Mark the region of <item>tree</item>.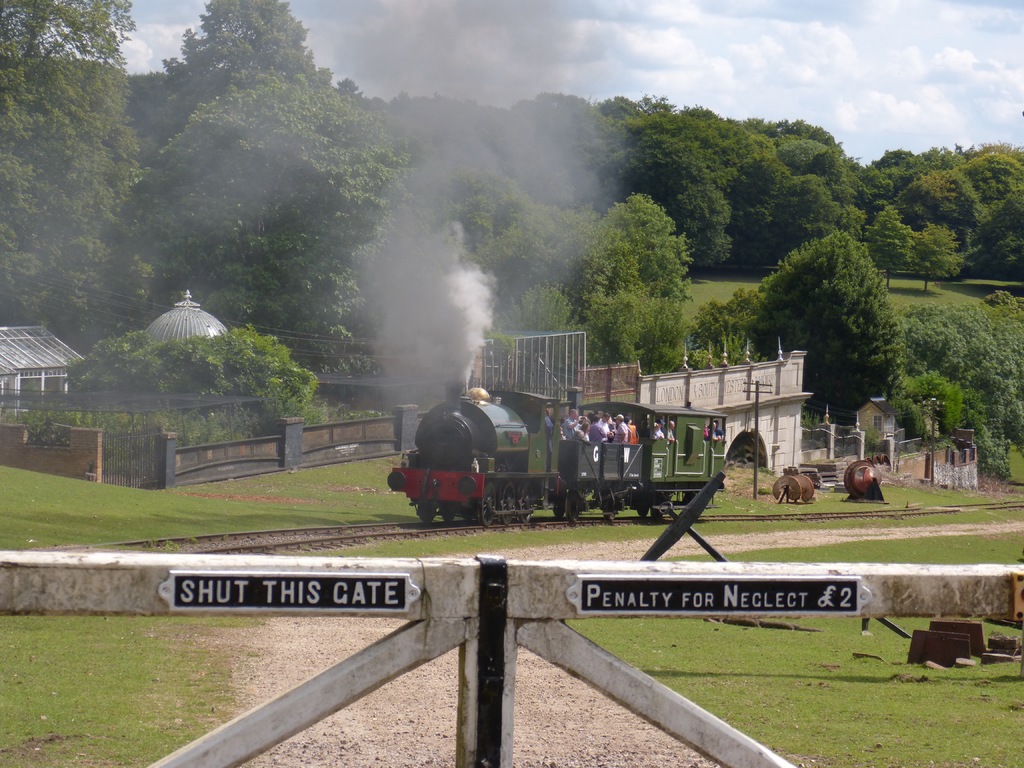
Region: x1=974 y1=187 x2=1023 y2=286.
